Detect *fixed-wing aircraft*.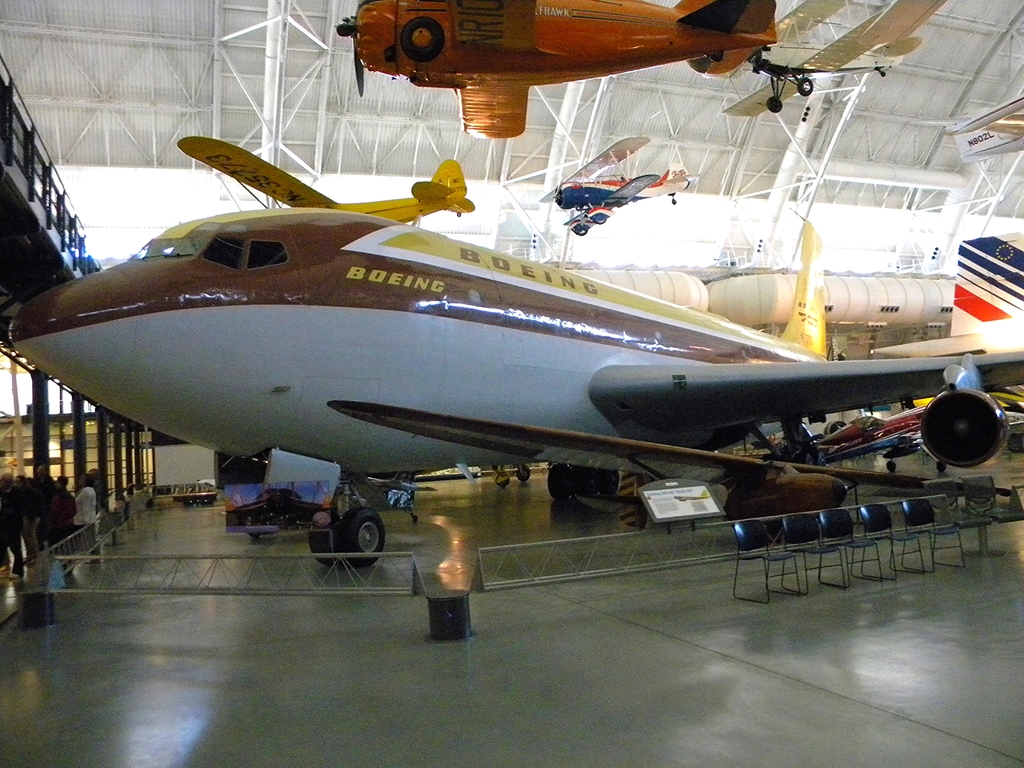
Detected at 705/0/947/115.
